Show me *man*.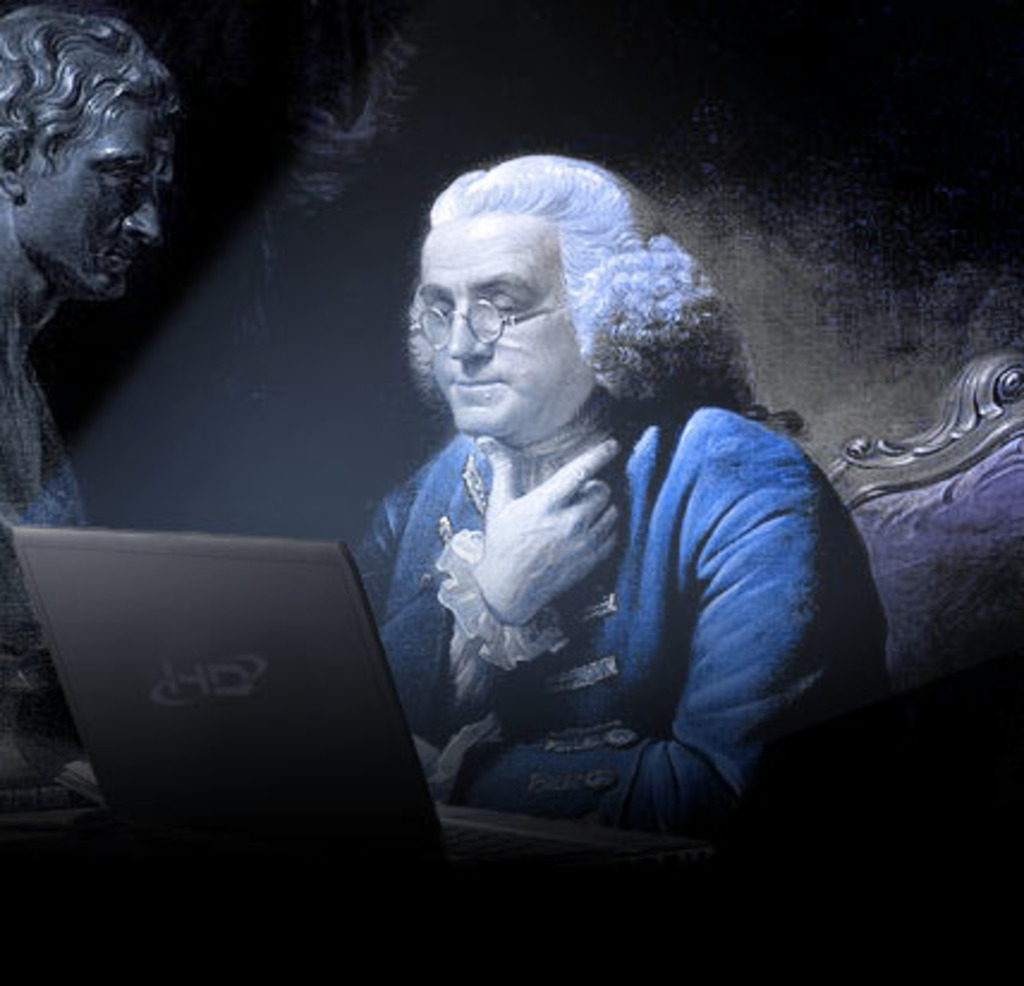
*man* is here: x1=0, y1=0, x2=182, y2=826.
